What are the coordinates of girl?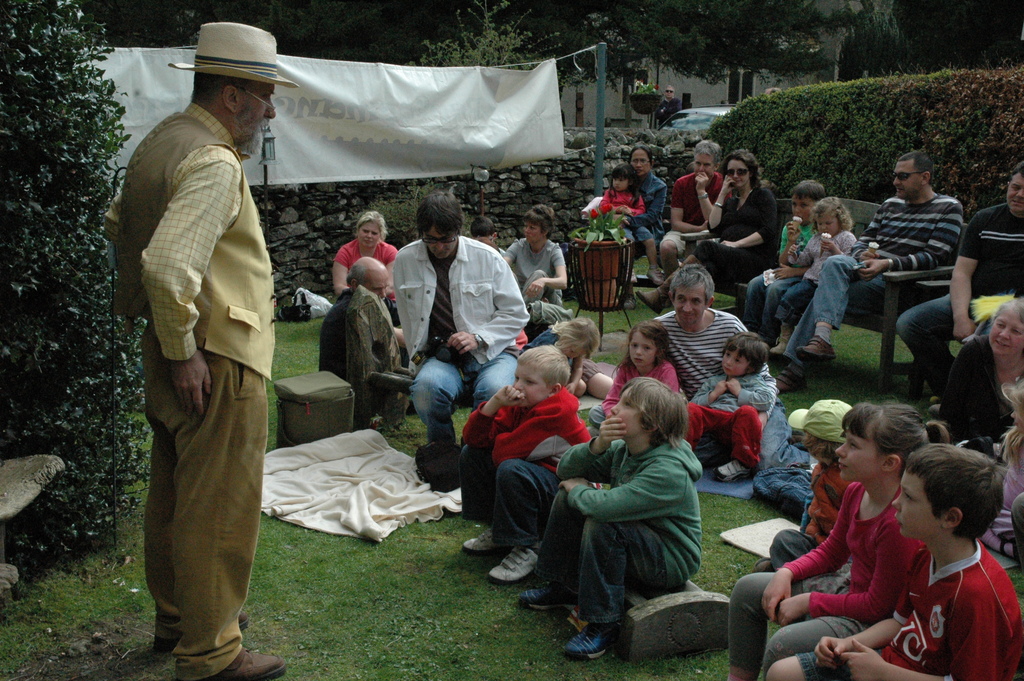
<bbox>588, 164, 644, 218</bbox>.
